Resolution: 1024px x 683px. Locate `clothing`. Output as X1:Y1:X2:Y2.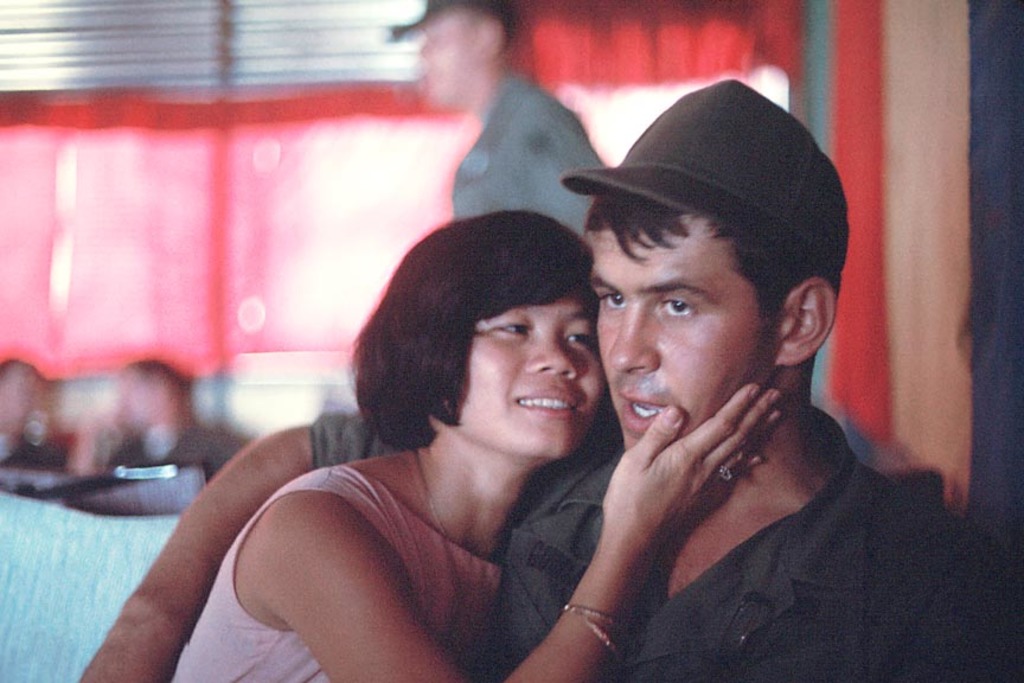
165:440:510:682.
